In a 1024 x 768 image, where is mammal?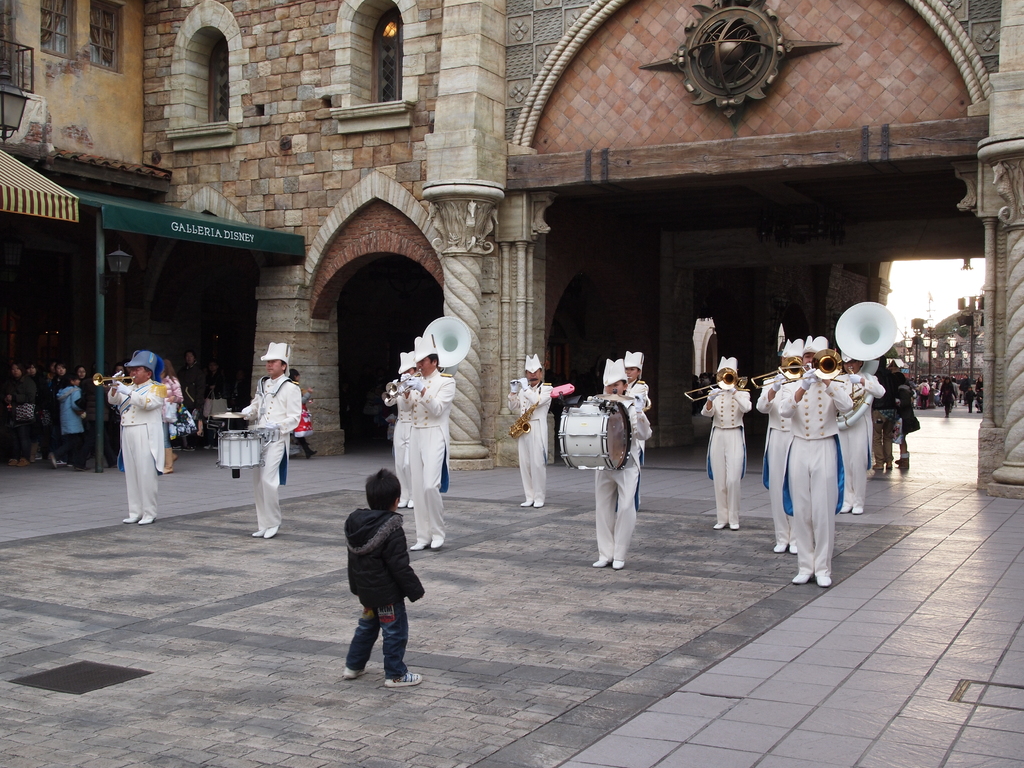
box(835, 355, 881, 515).
